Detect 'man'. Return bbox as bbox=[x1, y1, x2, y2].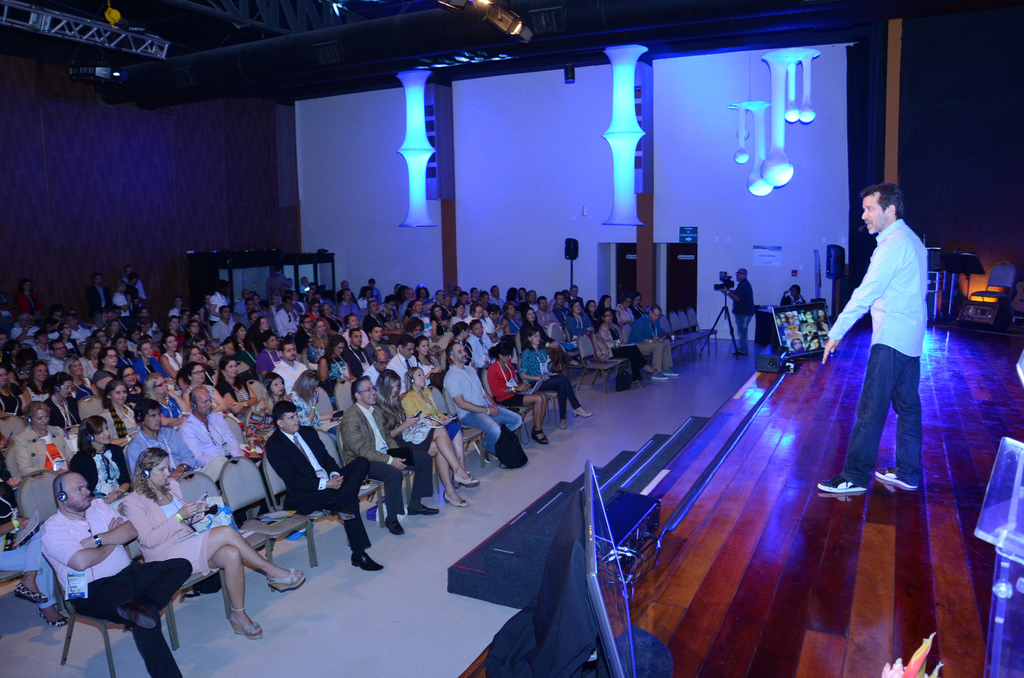
bbox=[186, 386, 244, 460].
